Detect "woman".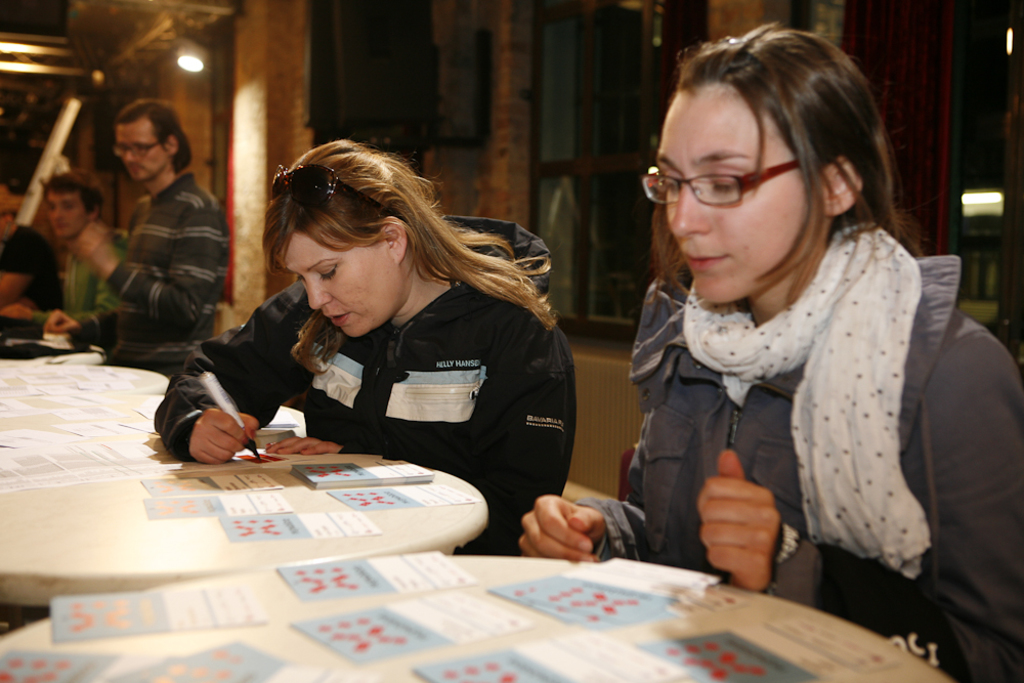
Detected at BBox(143, 139, 582, 556).
